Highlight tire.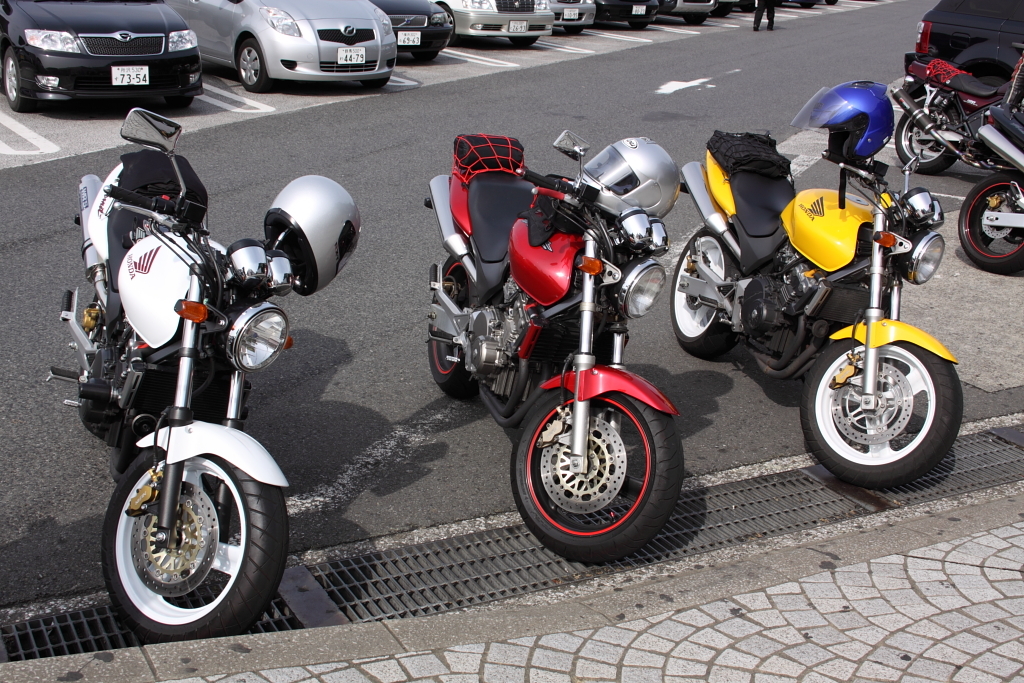
Highlighted region: x1=802, y1=0, x2=817, y2=6.
